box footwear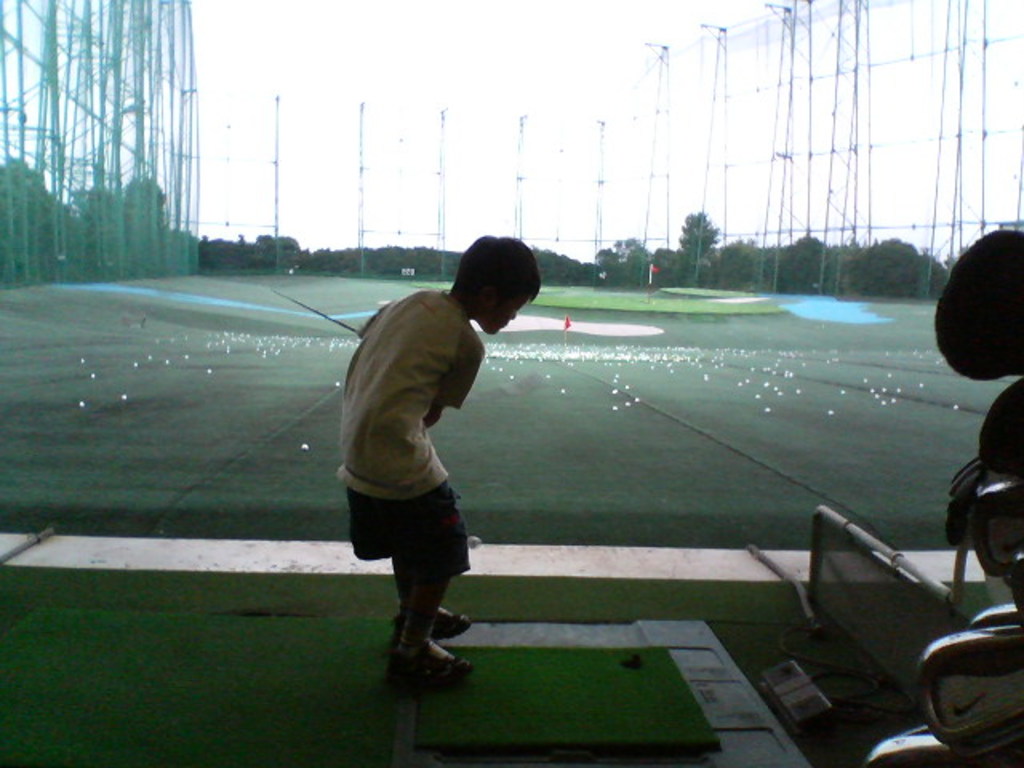
<box>395,606,474,643</box>
